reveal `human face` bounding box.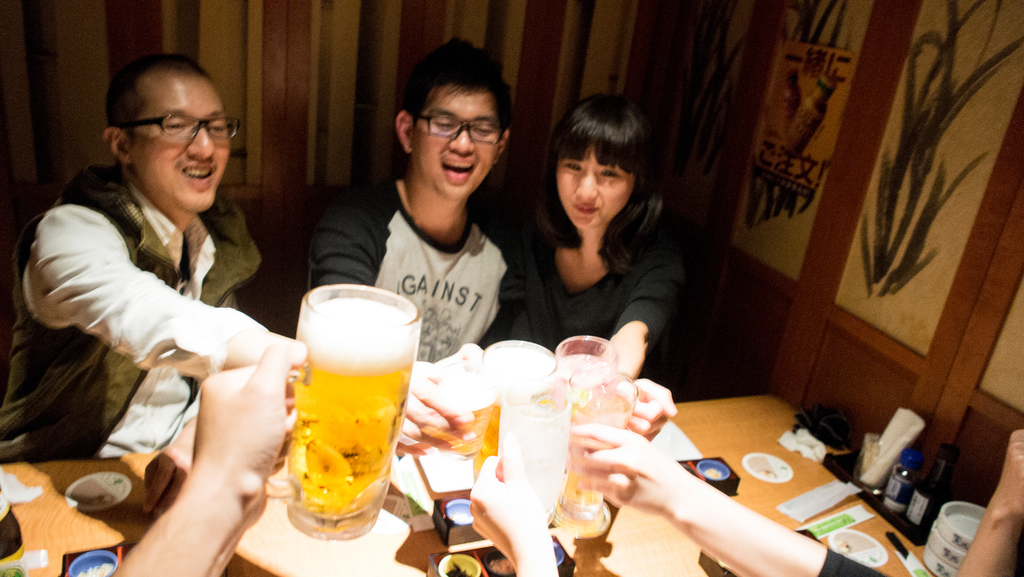
Revealed: BBox(548, 141, 630, 238).
